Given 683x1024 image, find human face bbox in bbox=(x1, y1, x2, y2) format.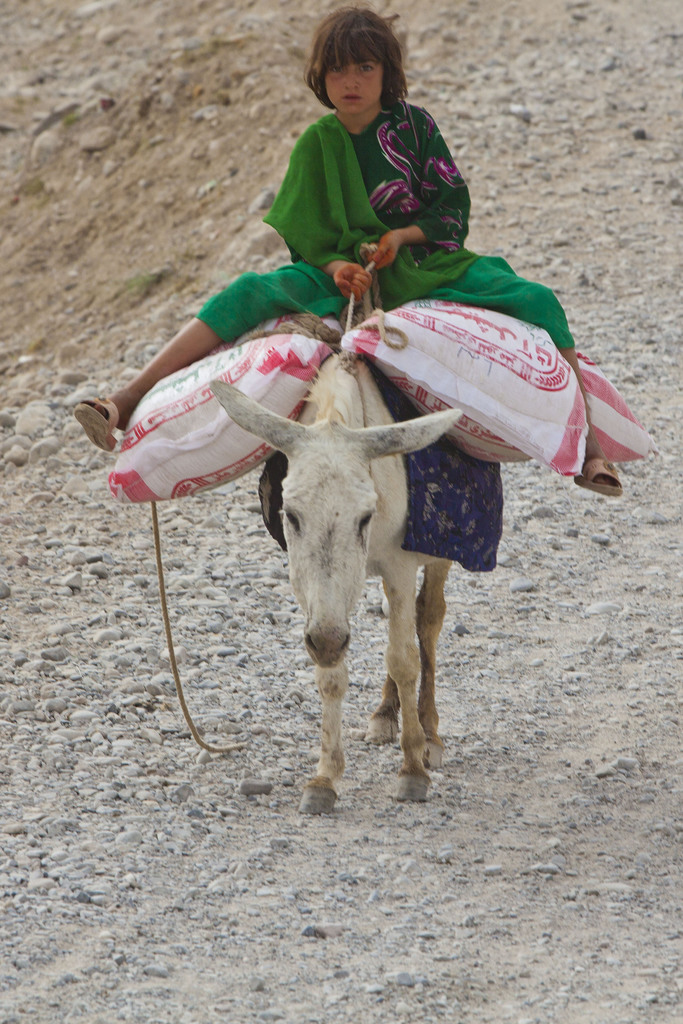
bbox=(320, 46, 382, 113).
